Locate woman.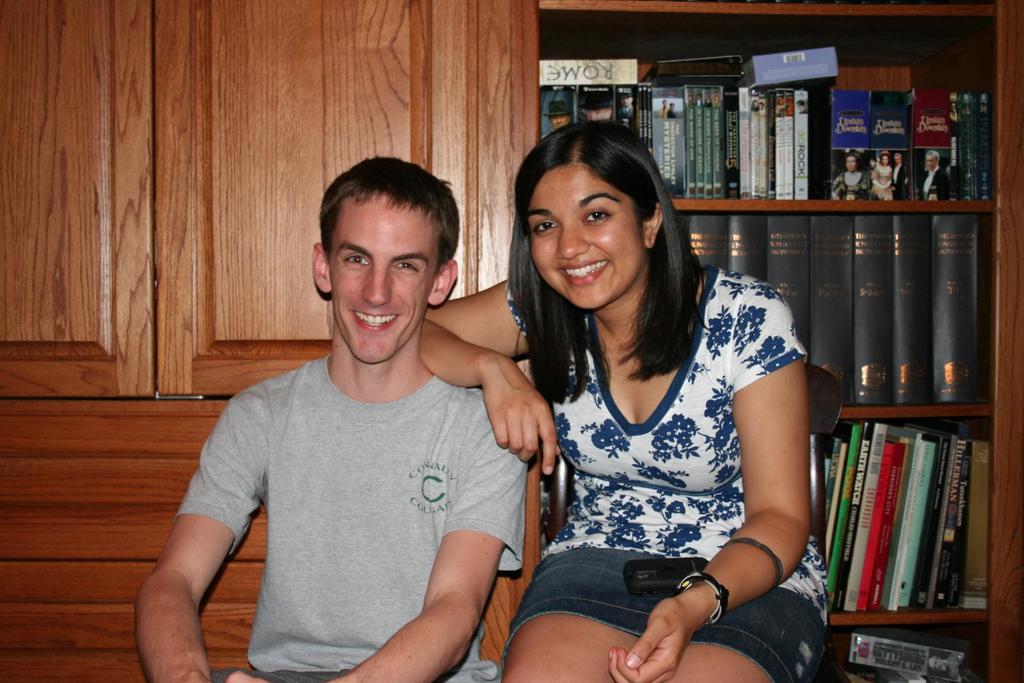
Bounding box: 410/124/835/682.
